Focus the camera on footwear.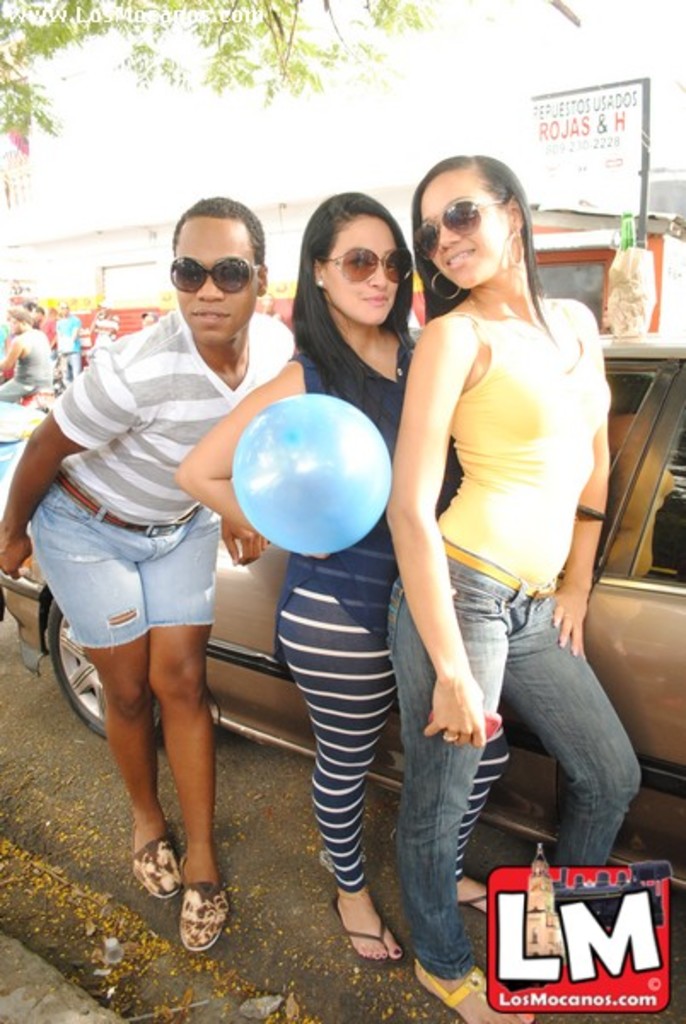
Focus region: box=[415, 966, 520, 1022].
